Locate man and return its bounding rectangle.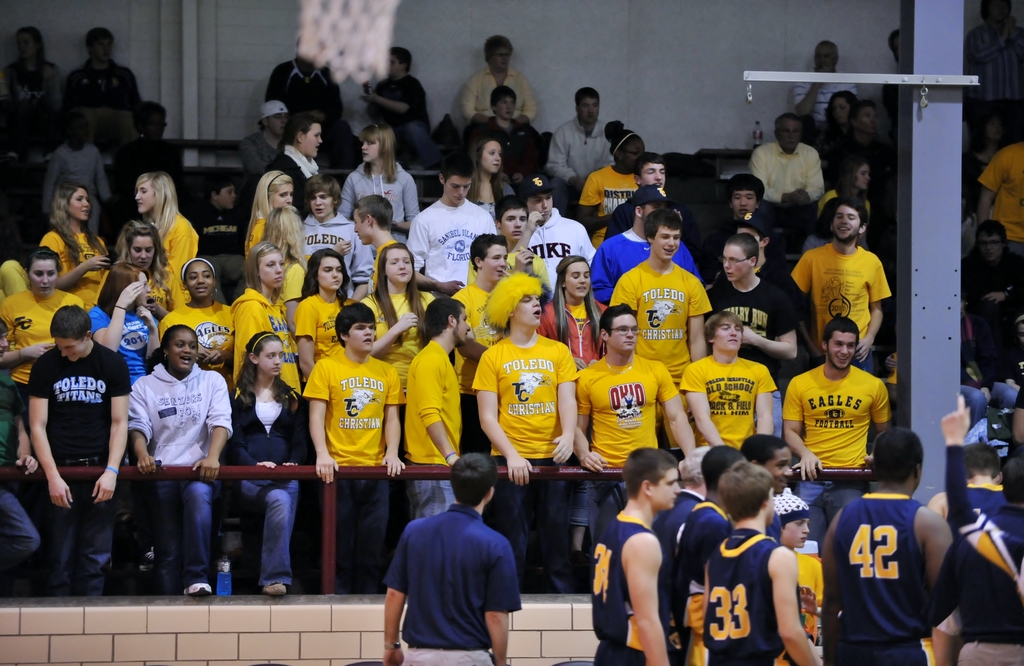
box=[751, 114, 824, 238].
